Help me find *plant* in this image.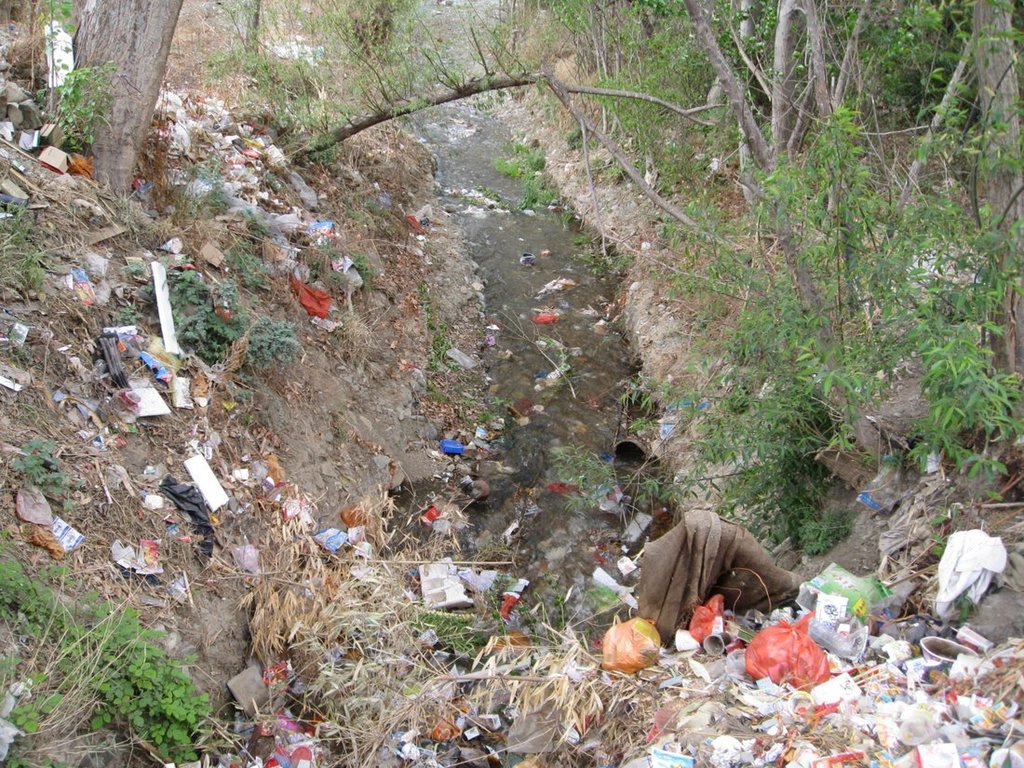
Found it: 791,506,853,556.
